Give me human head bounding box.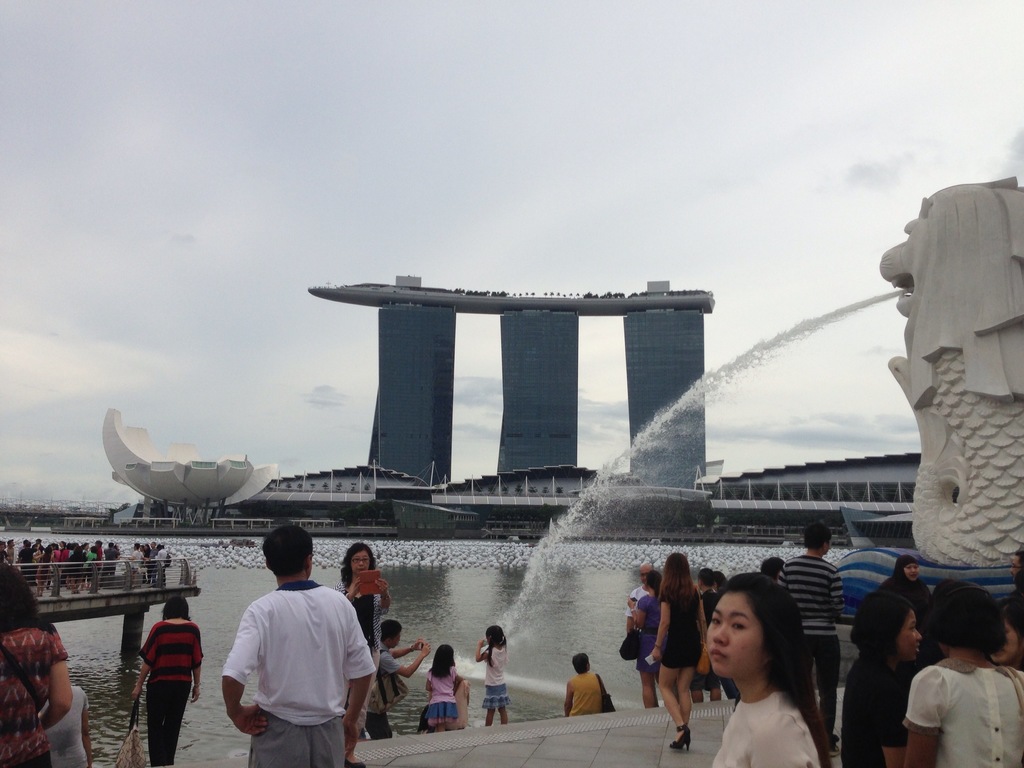
detection(382, 619, 412, 648).
